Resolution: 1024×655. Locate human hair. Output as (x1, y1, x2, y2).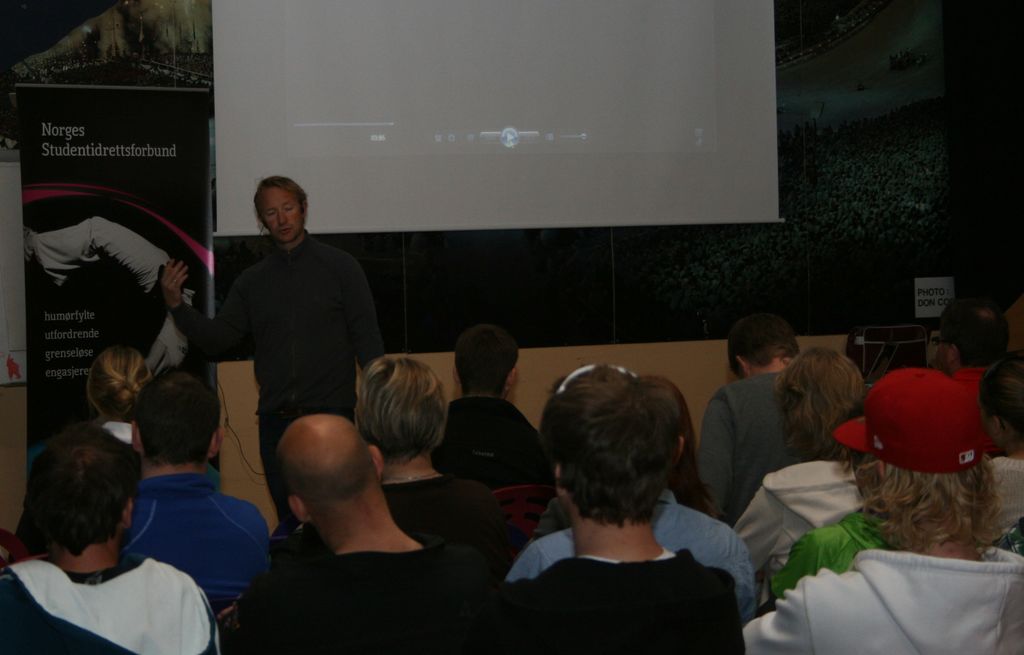
(532, 372, 696, 544).
